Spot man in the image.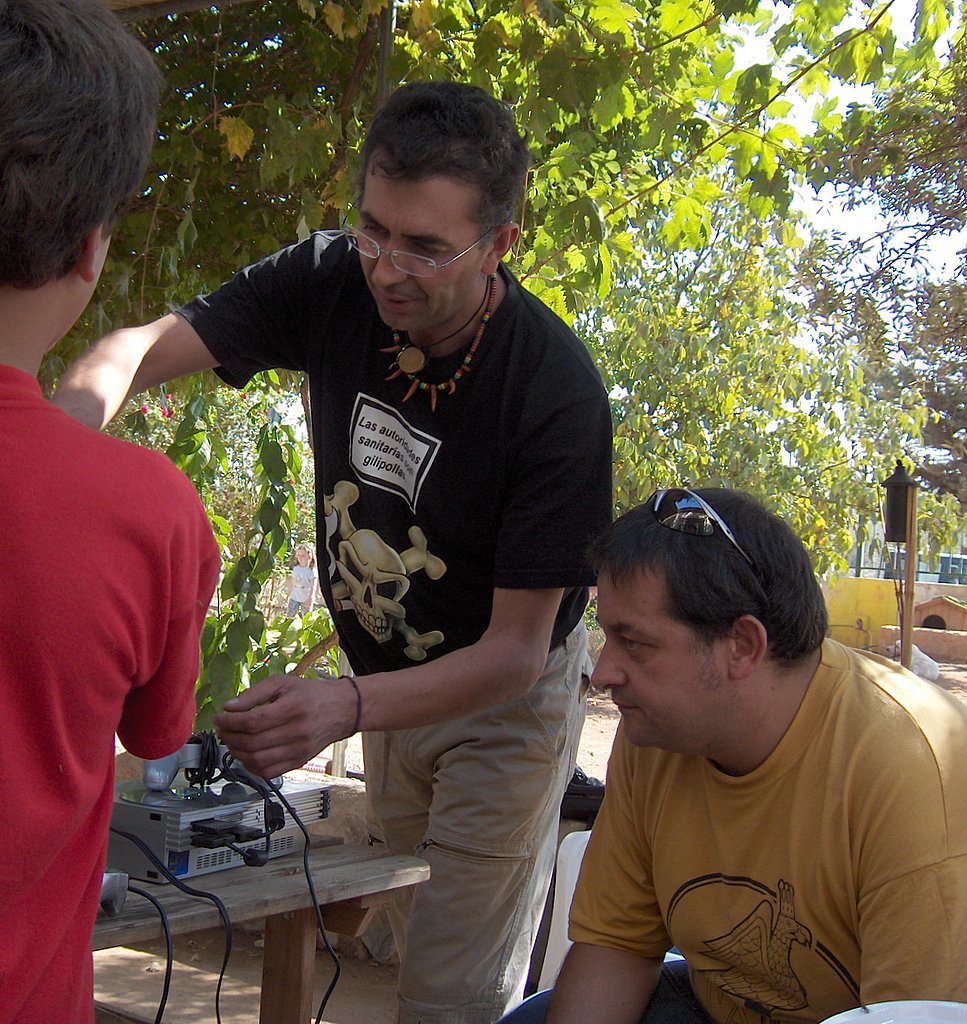
man found at <box>0,1,227,1023</box>.
